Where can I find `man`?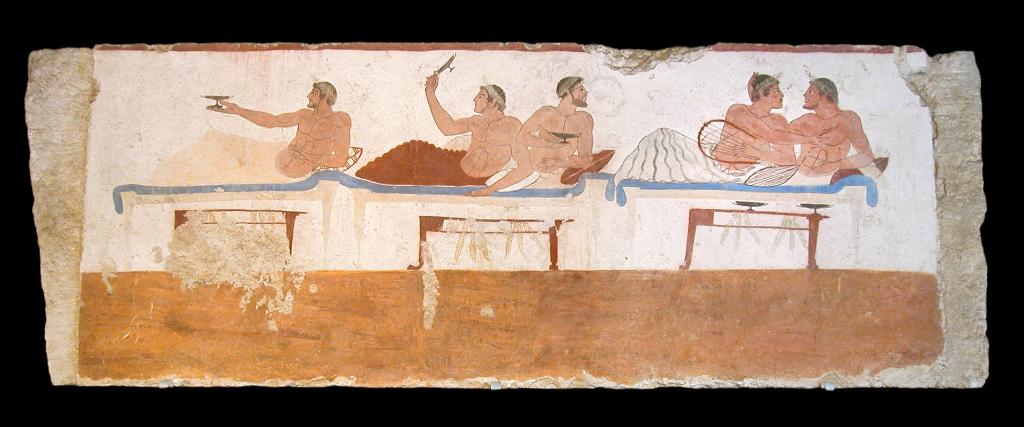
You can find it at <region>217, 67, 368, 180</region>.
